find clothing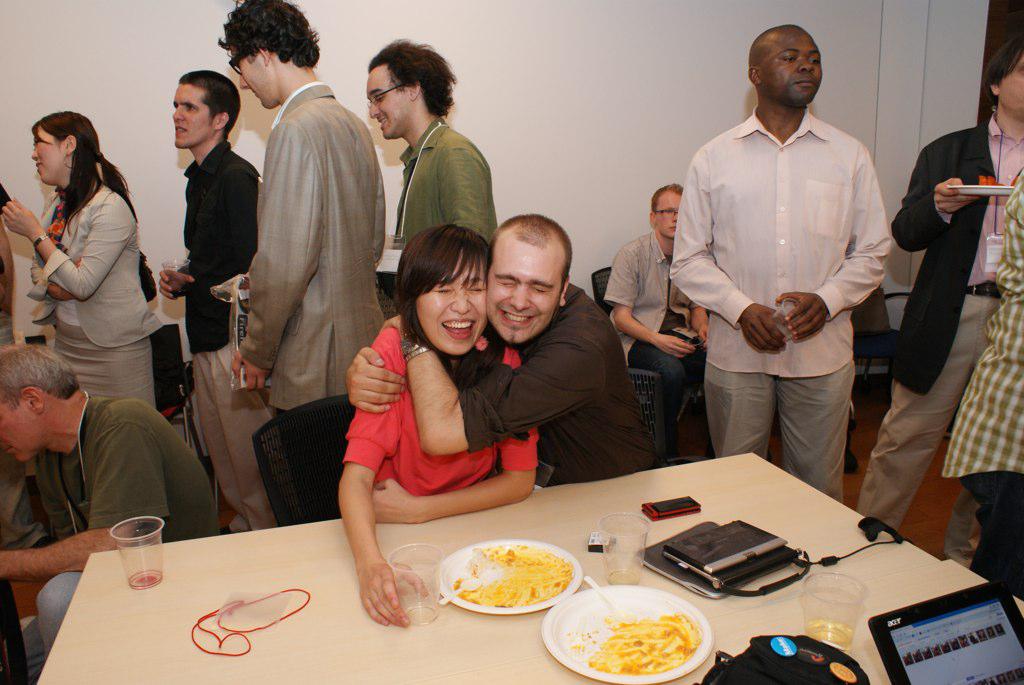
box(4, 381, 221, 684)
